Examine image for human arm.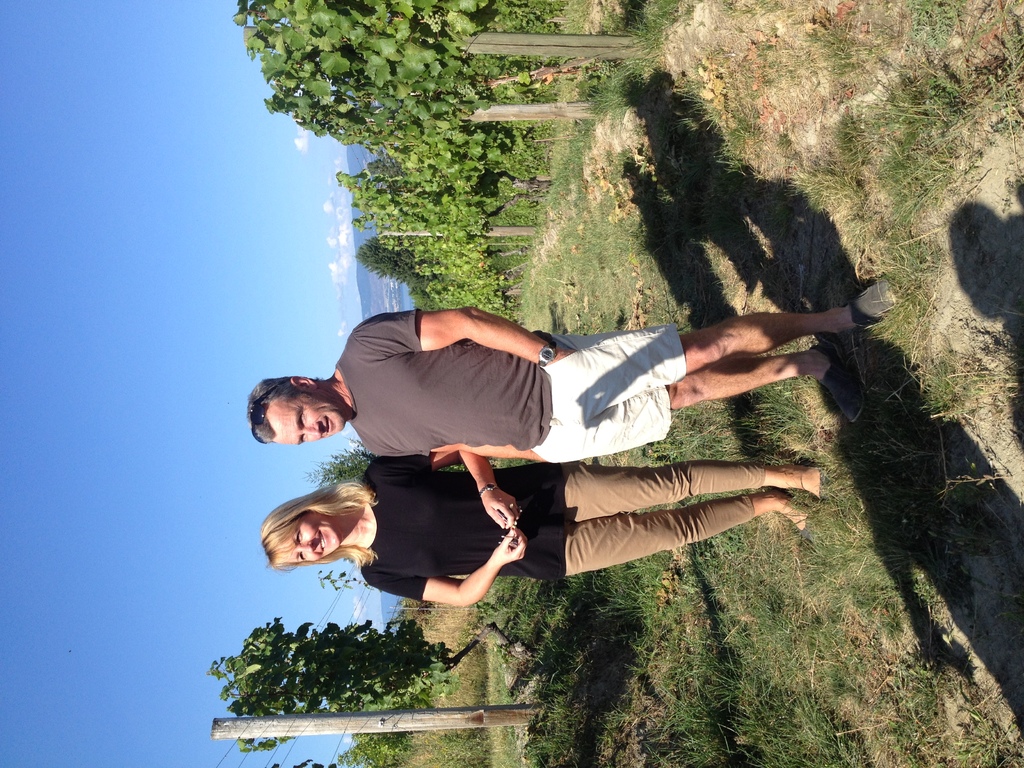
Examination result: bbox(330, 304, 578, 369).
